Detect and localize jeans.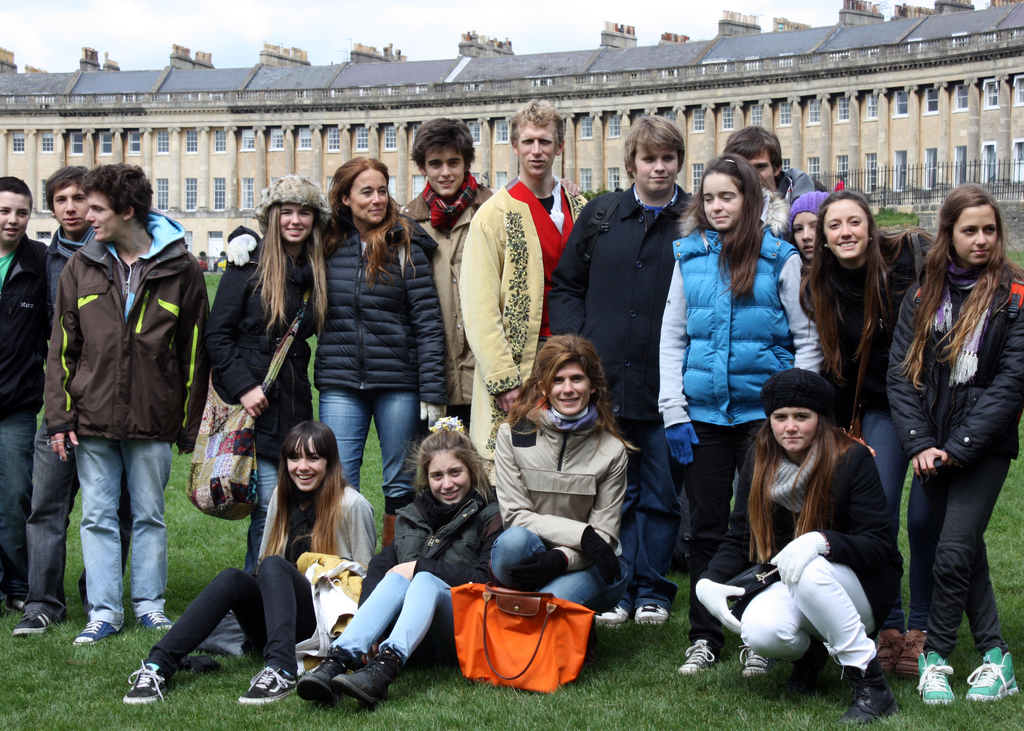
Localized at pyautogui.locateOnScreen(317, 394, 412, 502).
